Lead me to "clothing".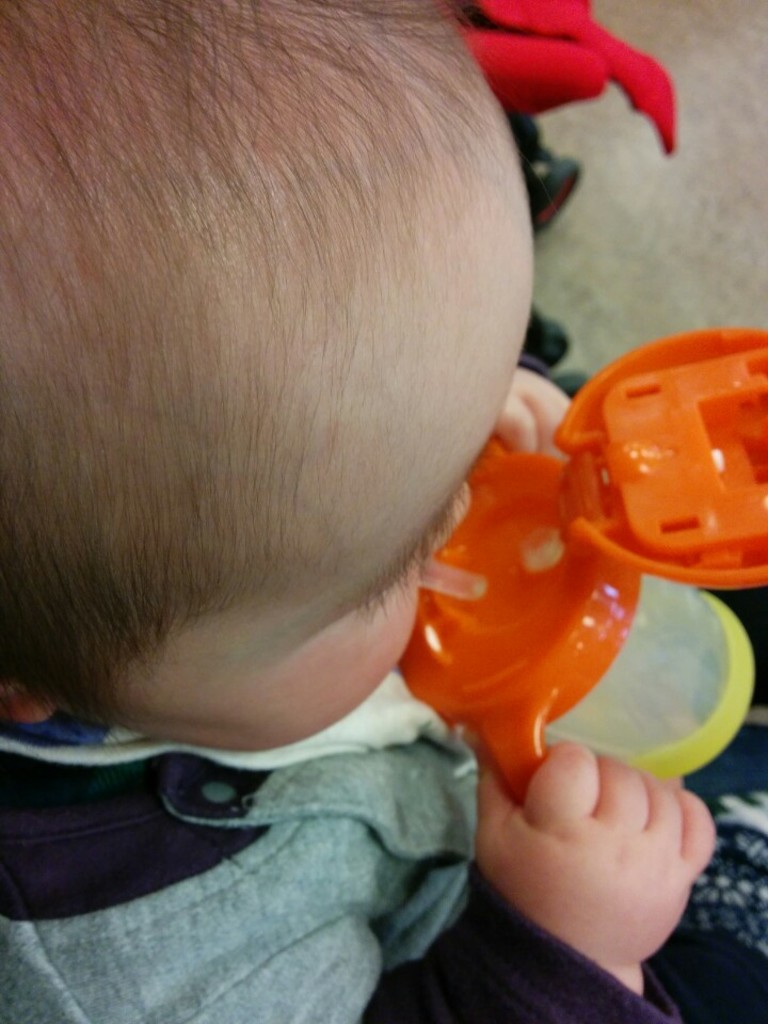
Lead to x1=0, y1=589, x2=767, y2=1023.
